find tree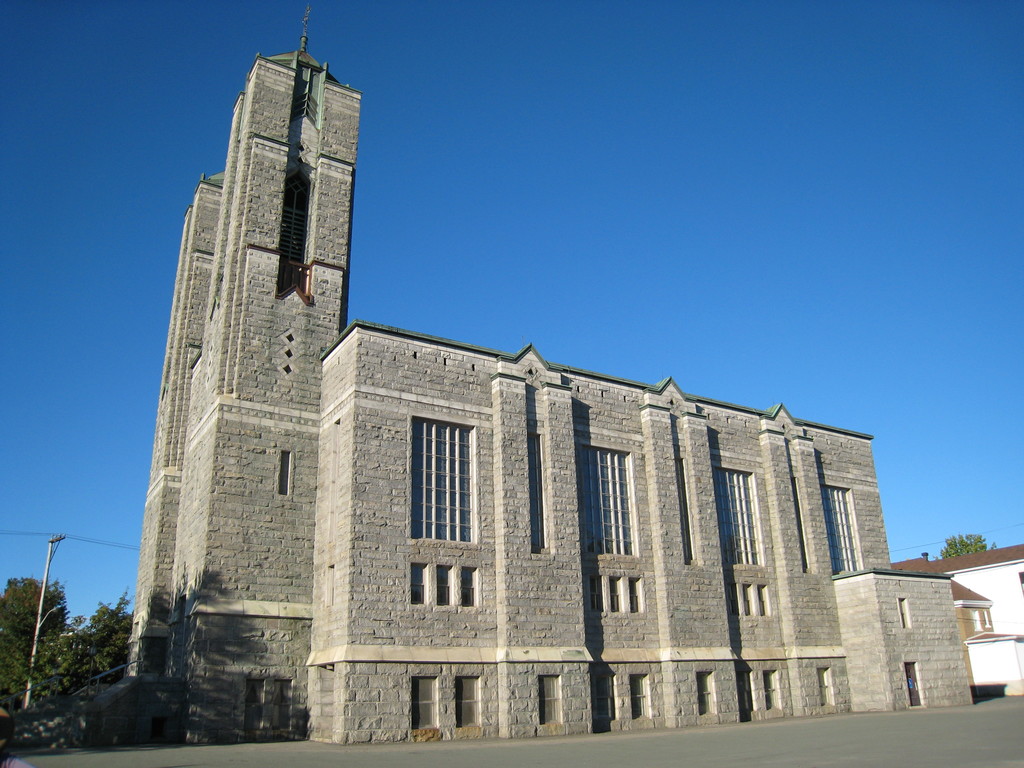
(941, 513, 993, 572)
